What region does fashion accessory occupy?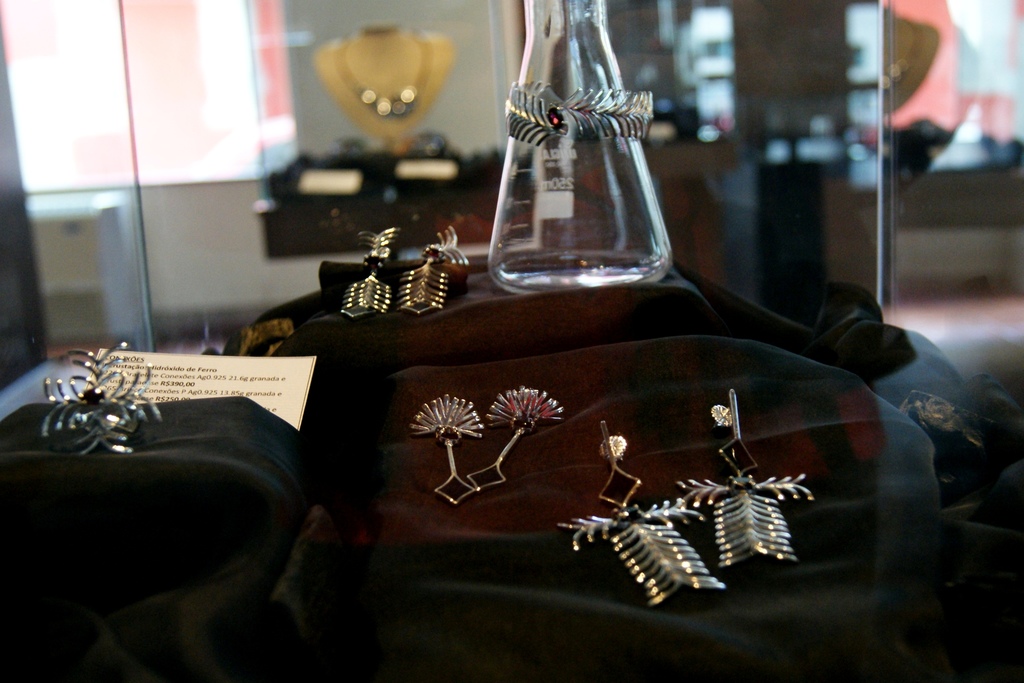
<box>47,336,170,454</box>.
